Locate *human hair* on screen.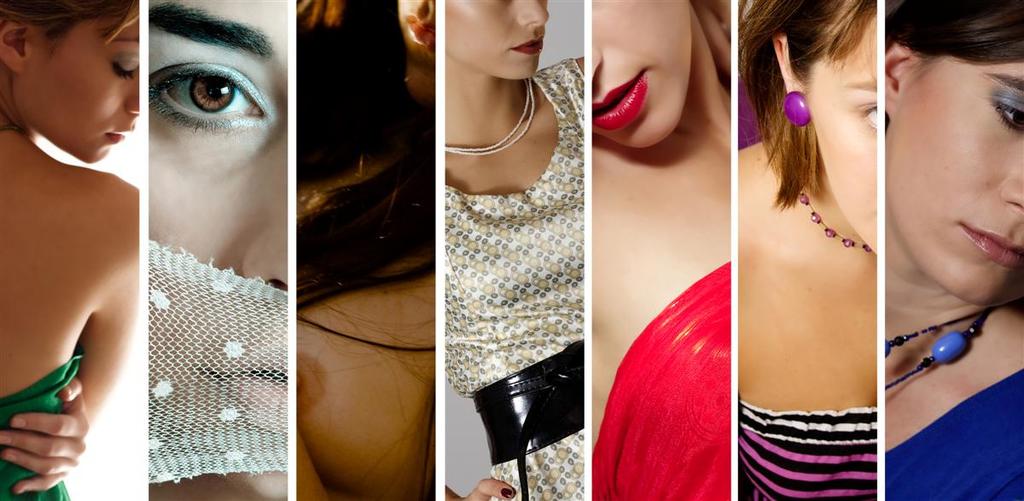
On screen at (874,0,1023,91).
